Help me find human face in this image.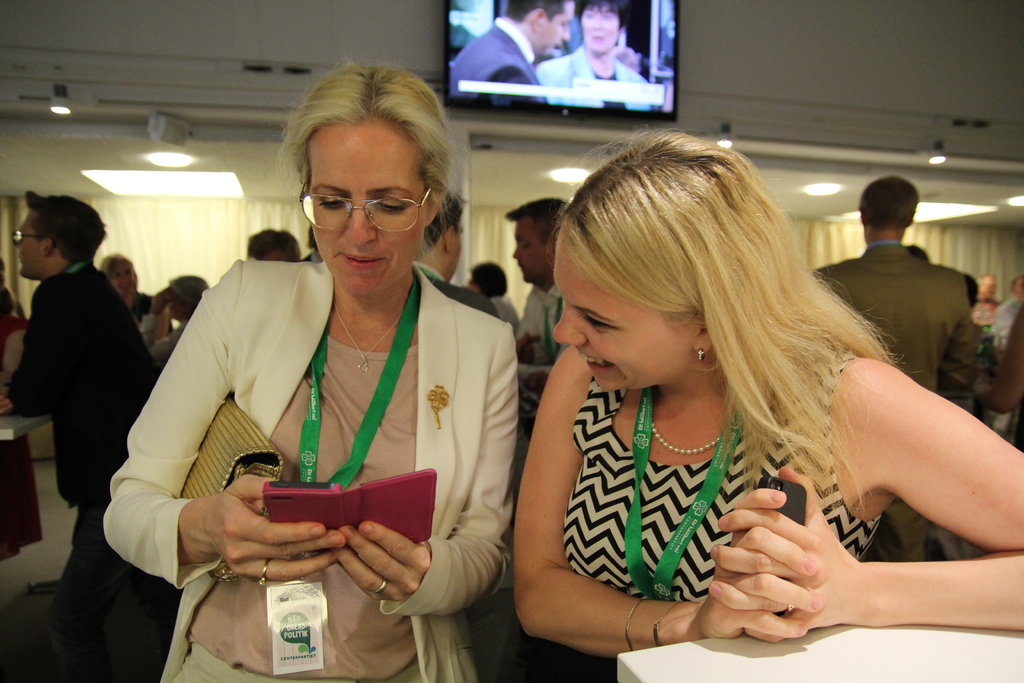
Found it: 309/115/430/297.
